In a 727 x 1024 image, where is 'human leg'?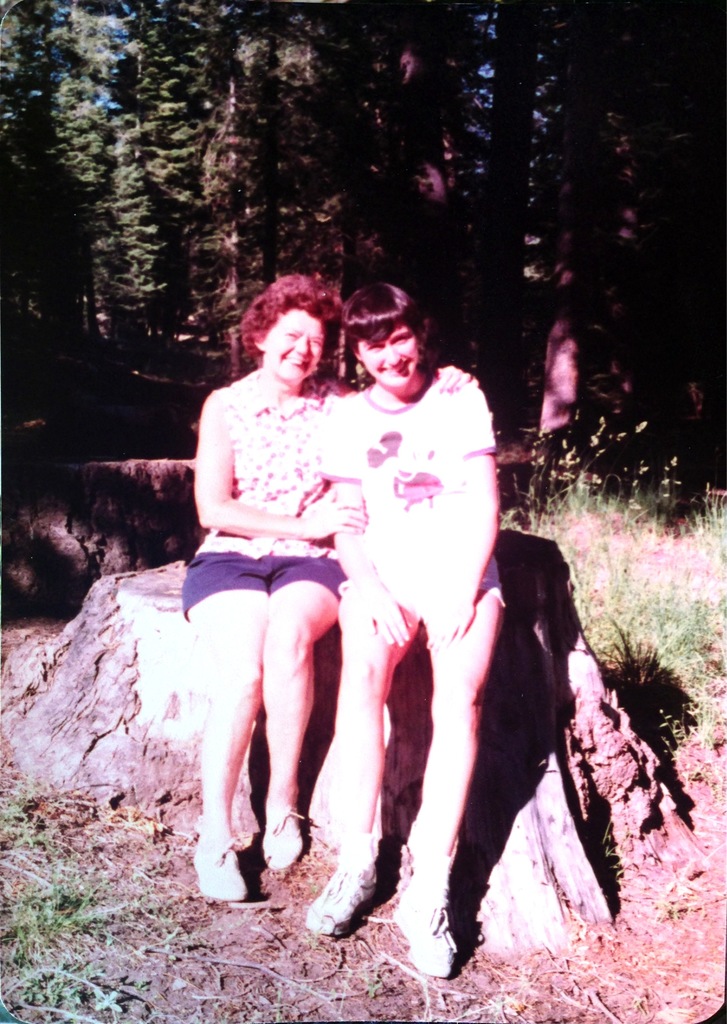
(left=189, top=557, right=263, bottom=909).
